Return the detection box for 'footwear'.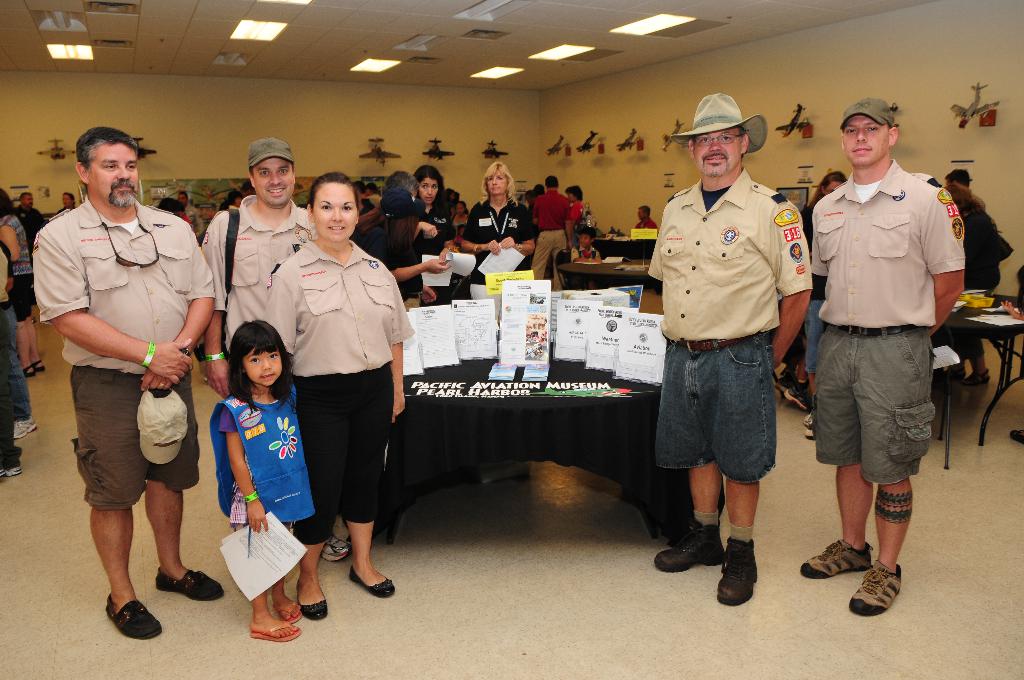
348, 562, 398, 598.
